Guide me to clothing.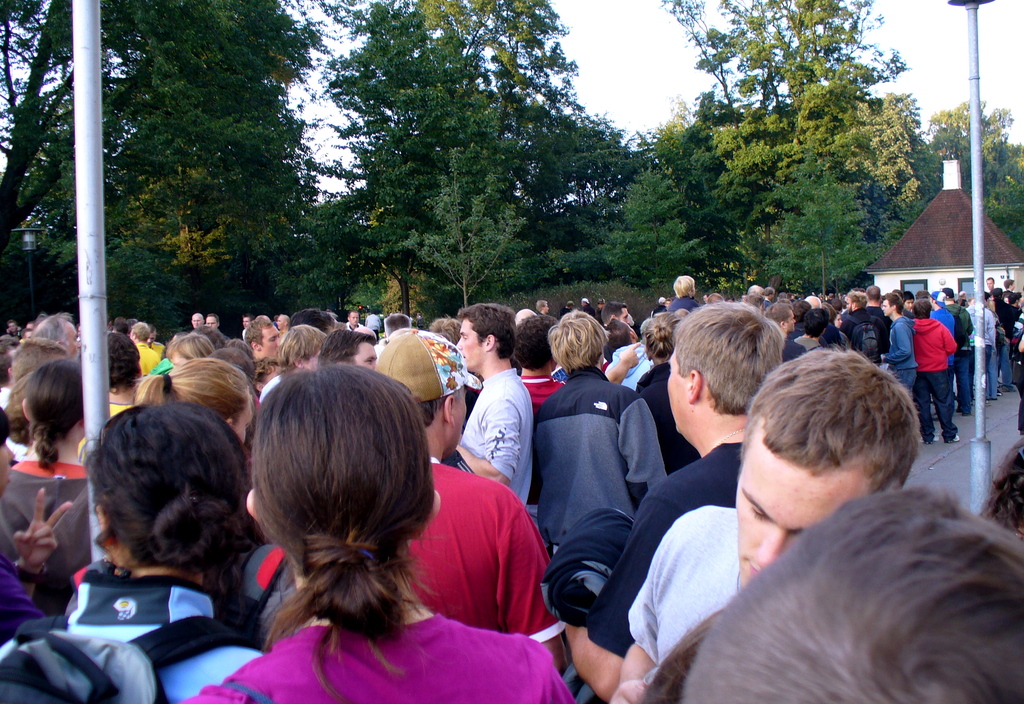
Guidance: 940,299,974,405.
